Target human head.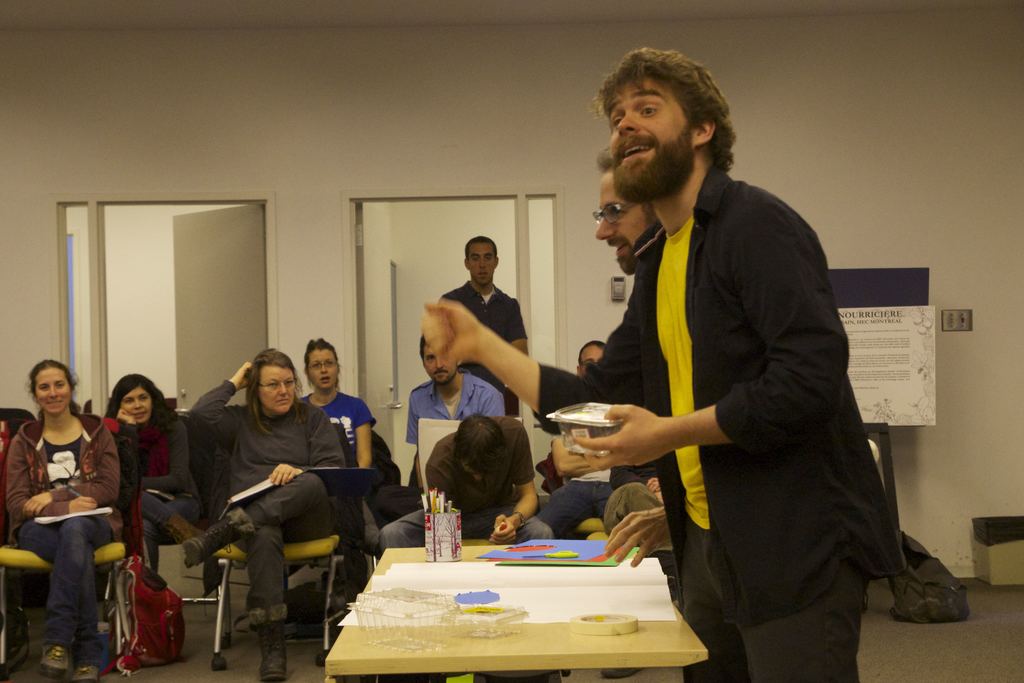
Target region: left=113, top=371, right=160, bottom=425.
